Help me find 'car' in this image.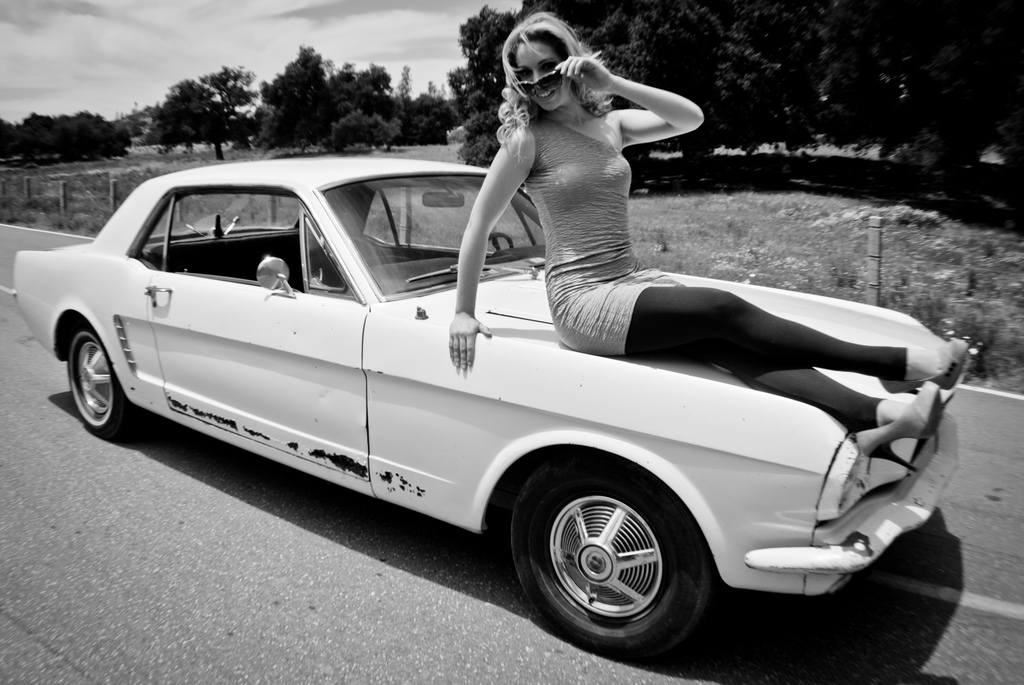
Found it: rect(54, 118, 961, 642).
